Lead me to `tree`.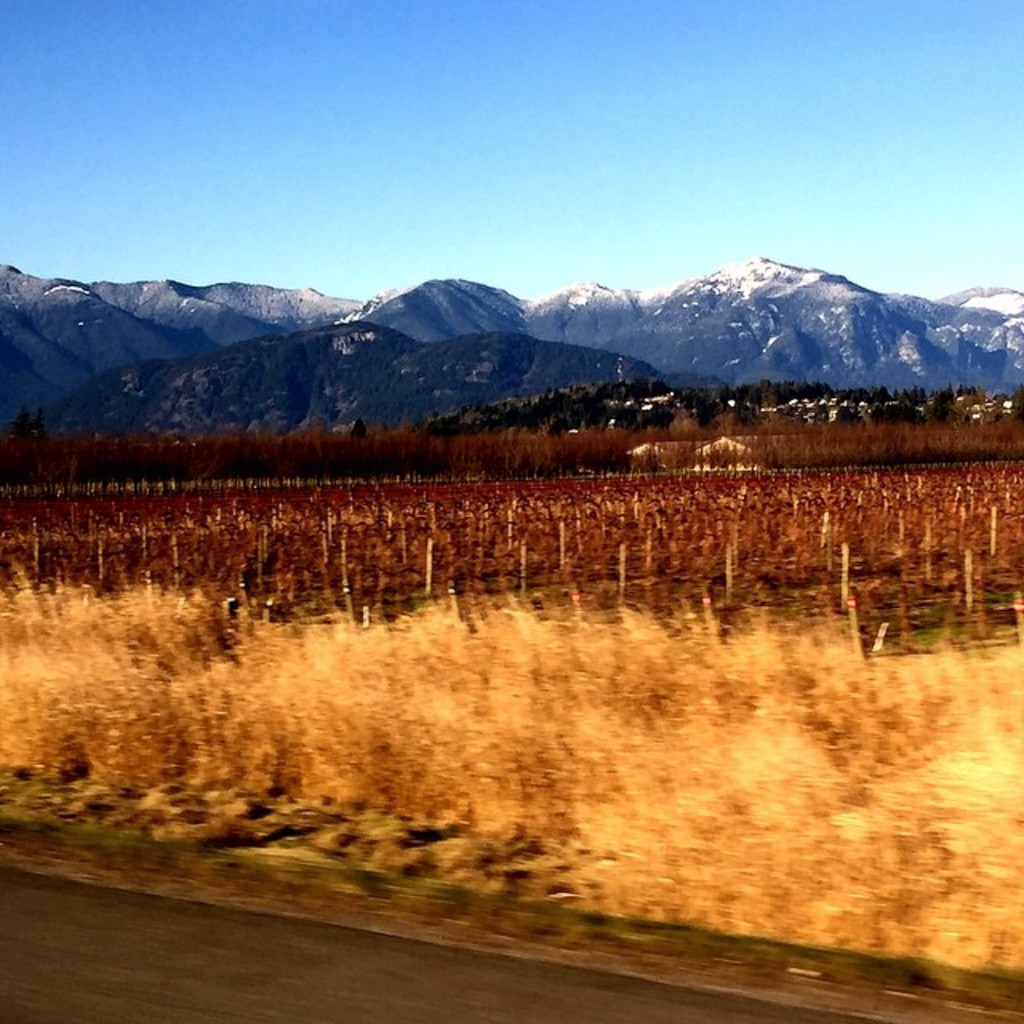
Lead to x1=874 y1=382 x2=893 y2=408.
